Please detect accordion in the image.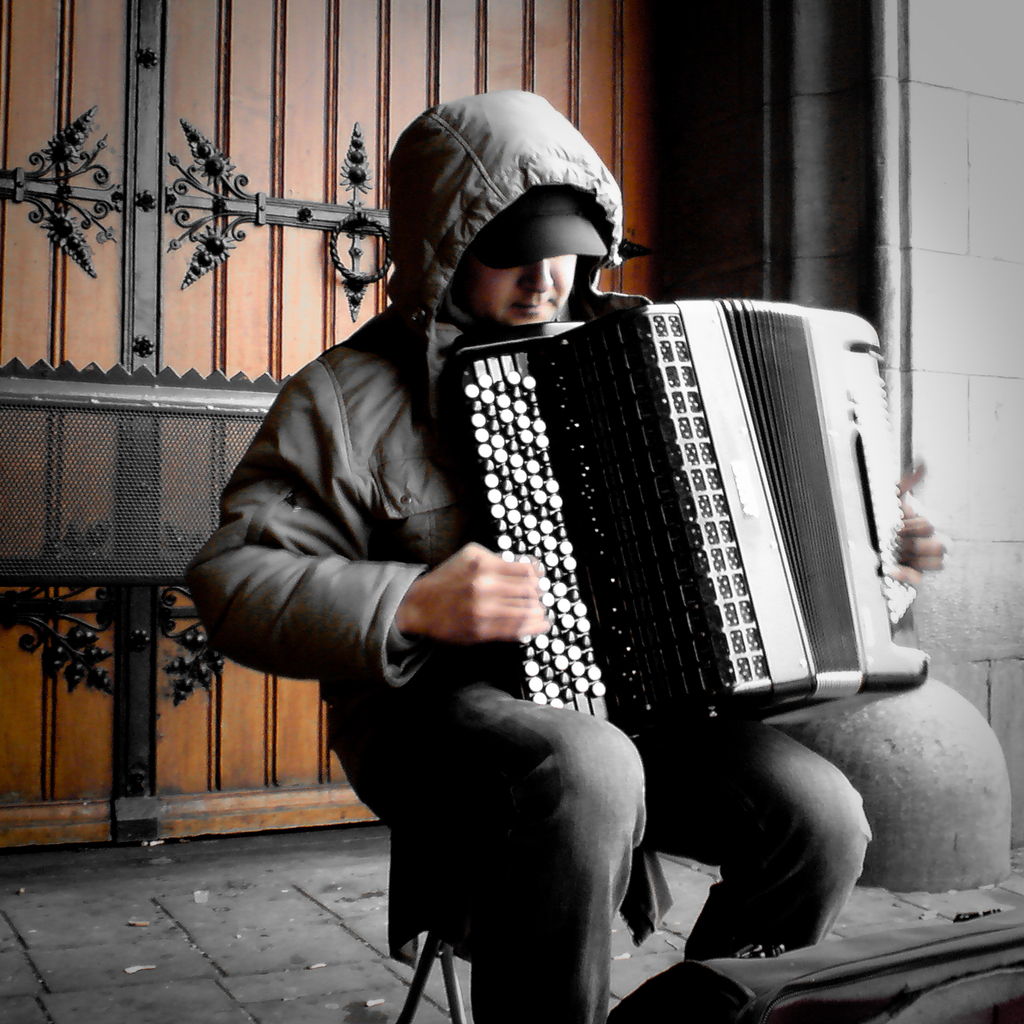
{"x1": 442, "y1": 287, "x2": 932, "y2": 733}.
